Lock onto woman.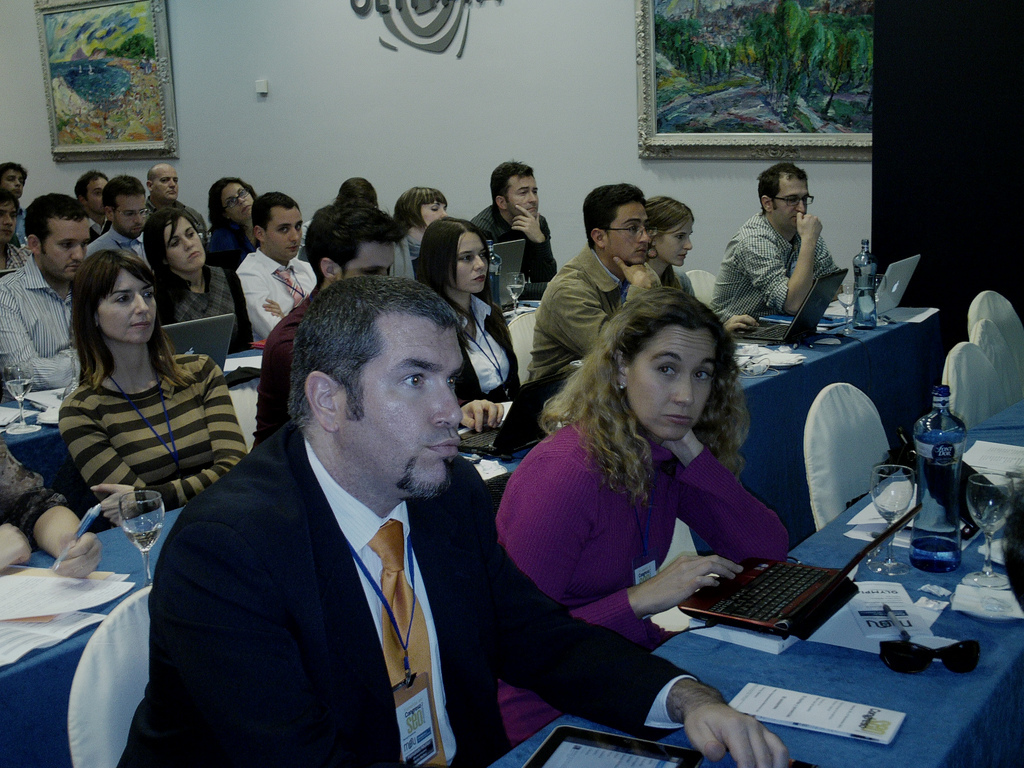
Locked: select_region(408, 216, 537, 428).
